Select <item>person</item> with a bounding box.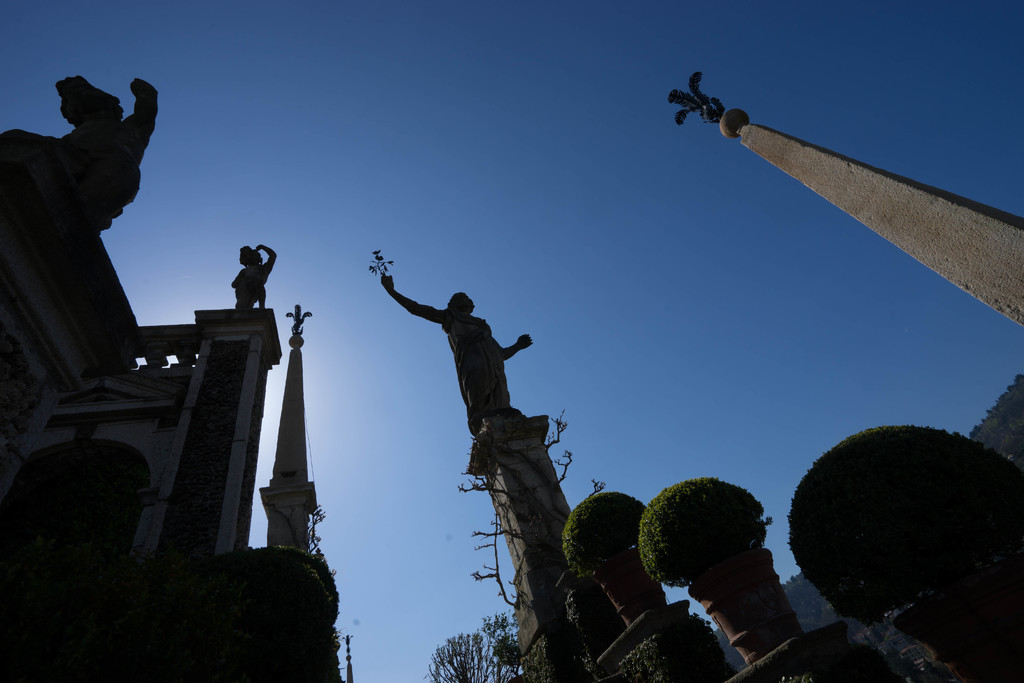
box(225, 245, 276, 320).
